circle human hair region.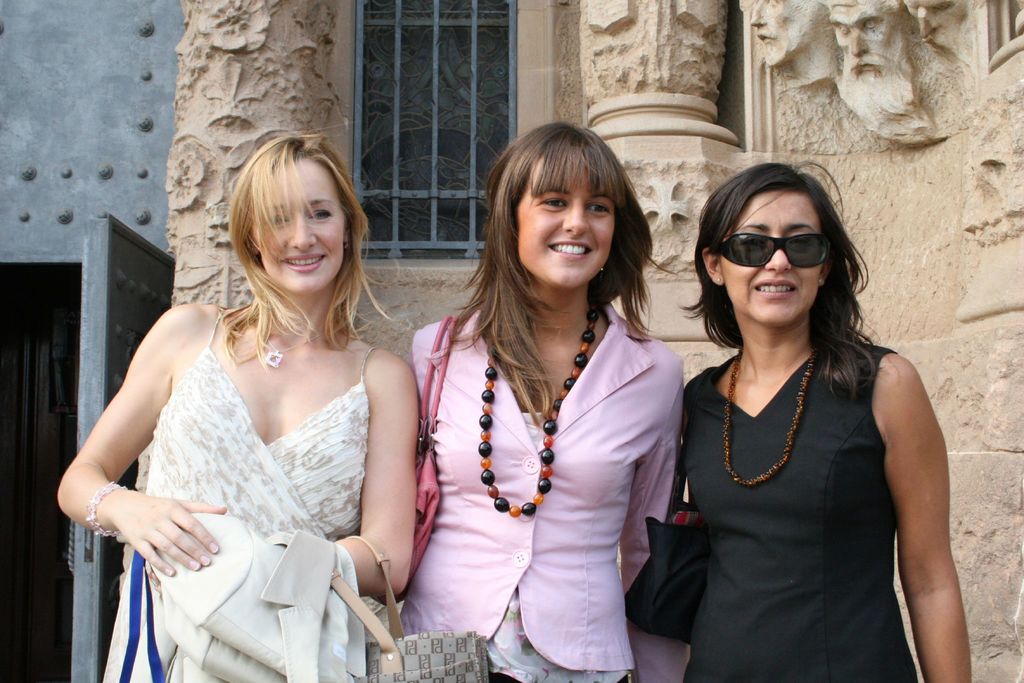
Region: detection(452, 120, 679, 434).
